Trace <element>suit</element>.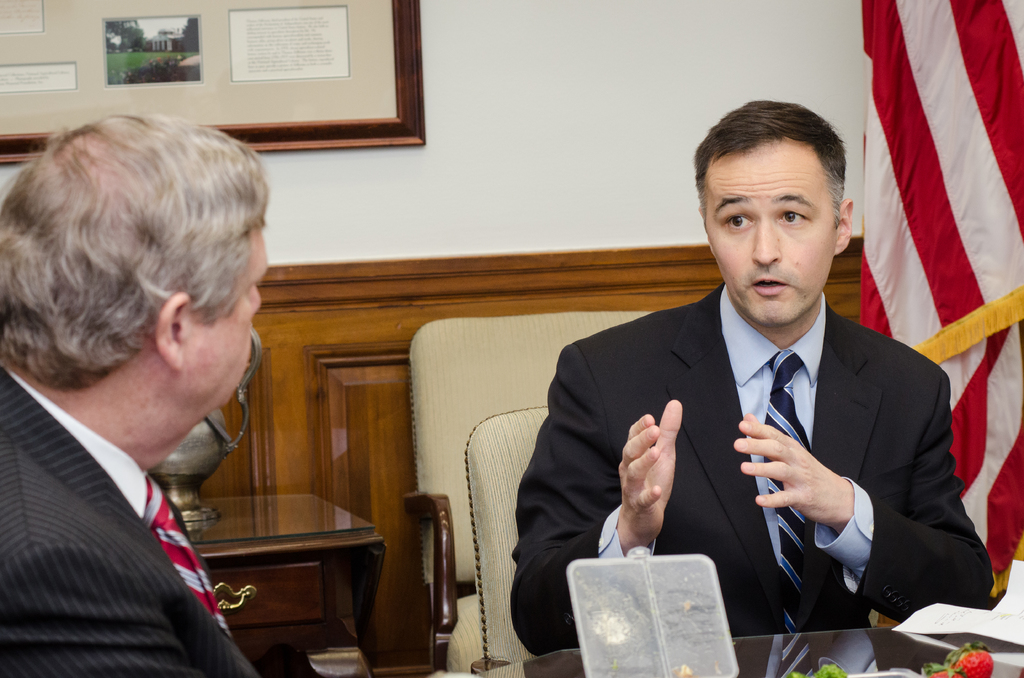
Traced to bbox=[0, 364, 262, 677].
